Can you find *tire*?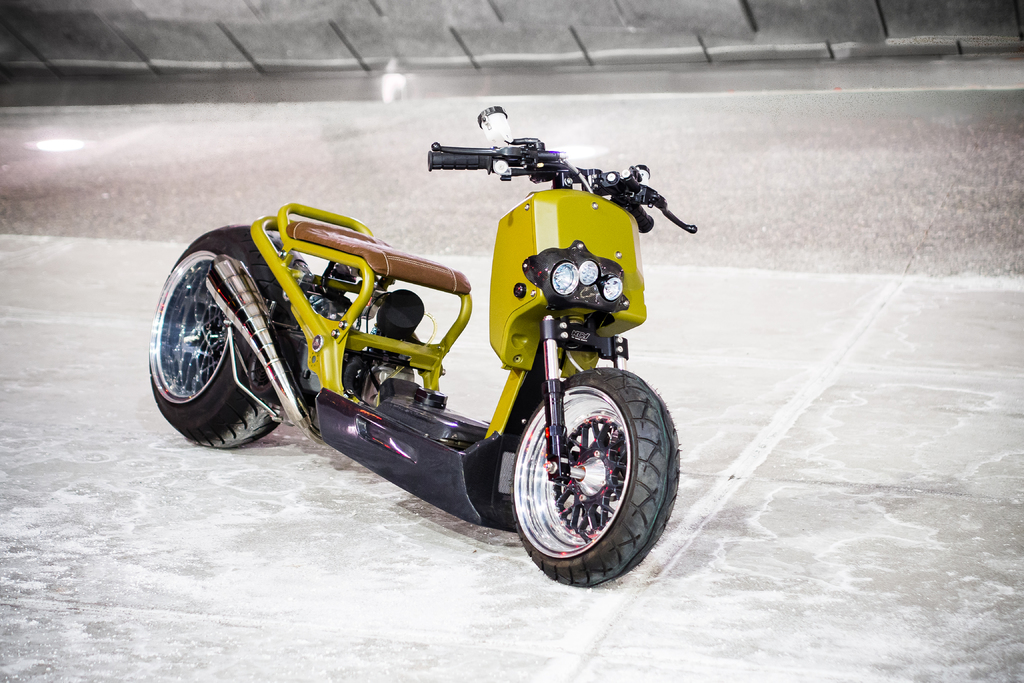
Yes, bounding box: 508, 363, 683, 591.
